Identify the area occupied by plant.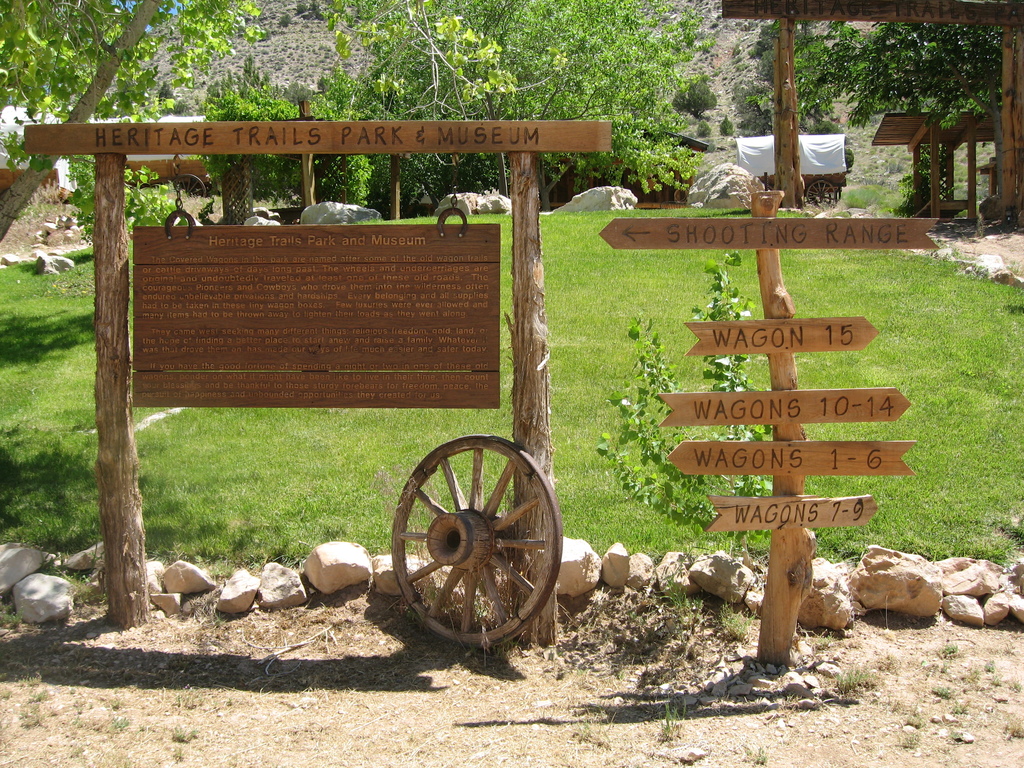
Area: bbox(170, 724, 198, 747).
